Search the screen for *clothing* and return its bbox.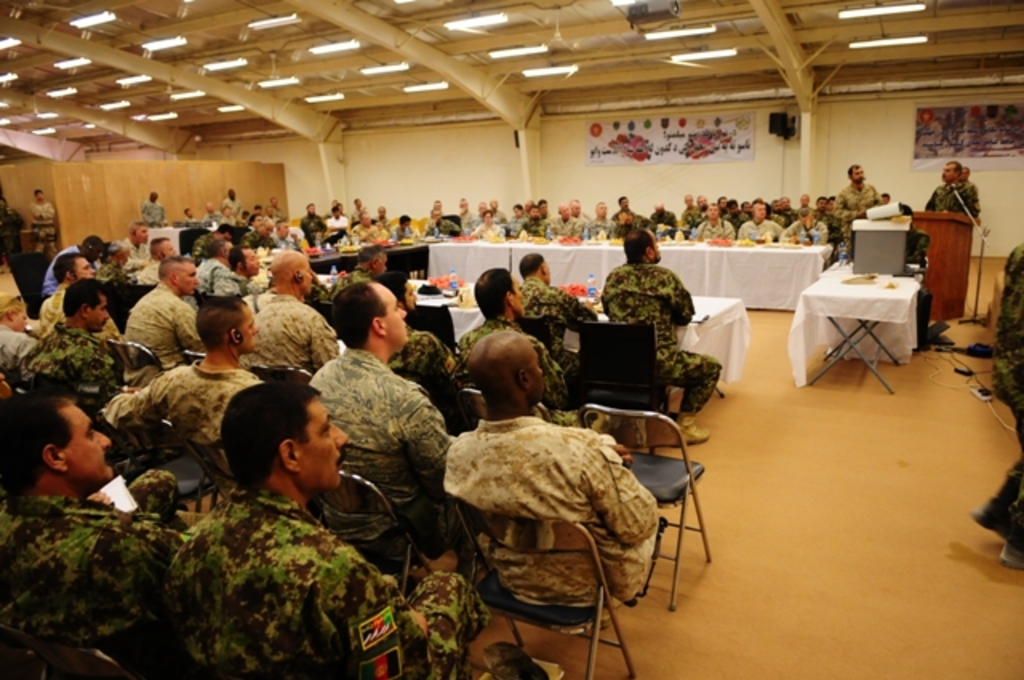
Found: <bbox>29, 197, 56, 248</bbox>.
